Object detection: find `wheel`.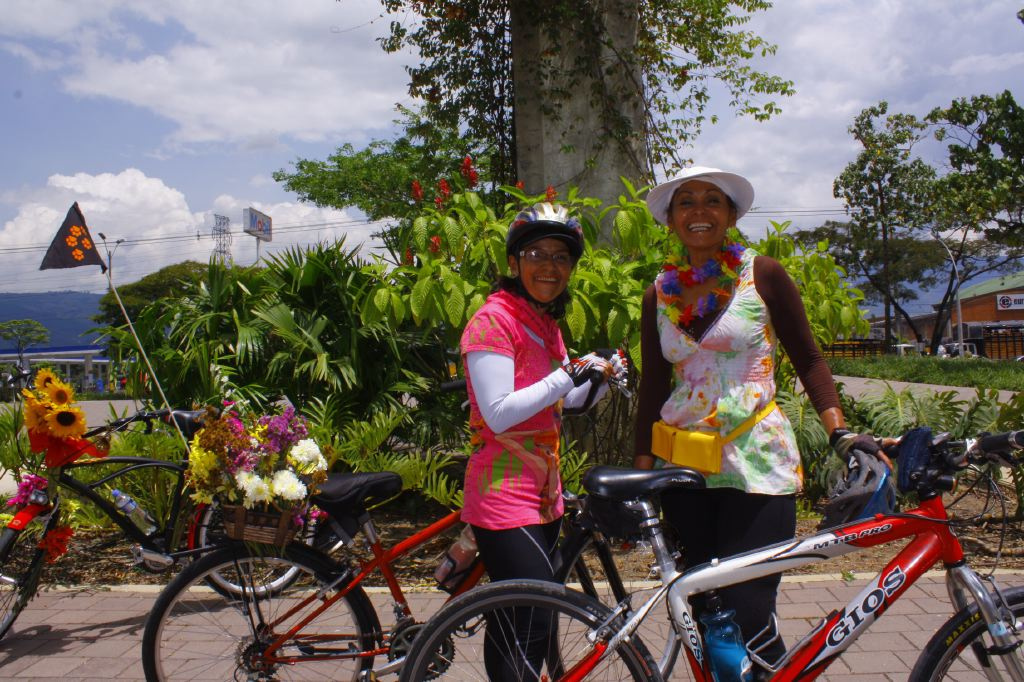
[left=387, top=620, right=456, bottom=677].
